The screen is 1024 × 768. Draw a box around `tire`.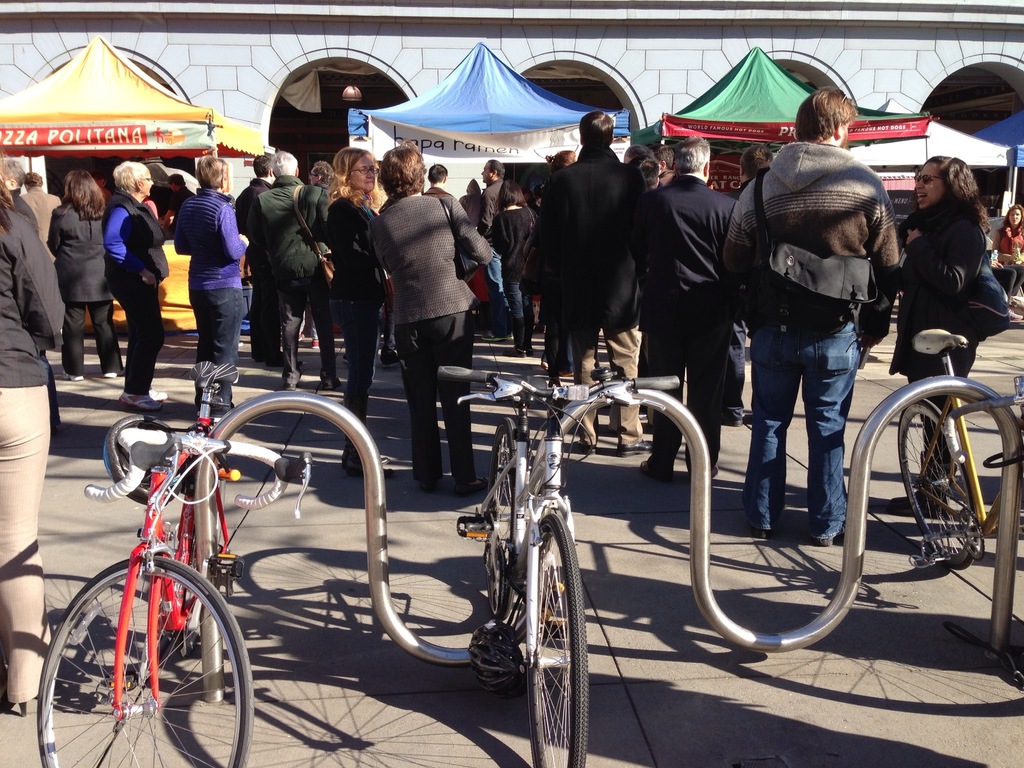
l=31, t=550, r=253, b=767.
